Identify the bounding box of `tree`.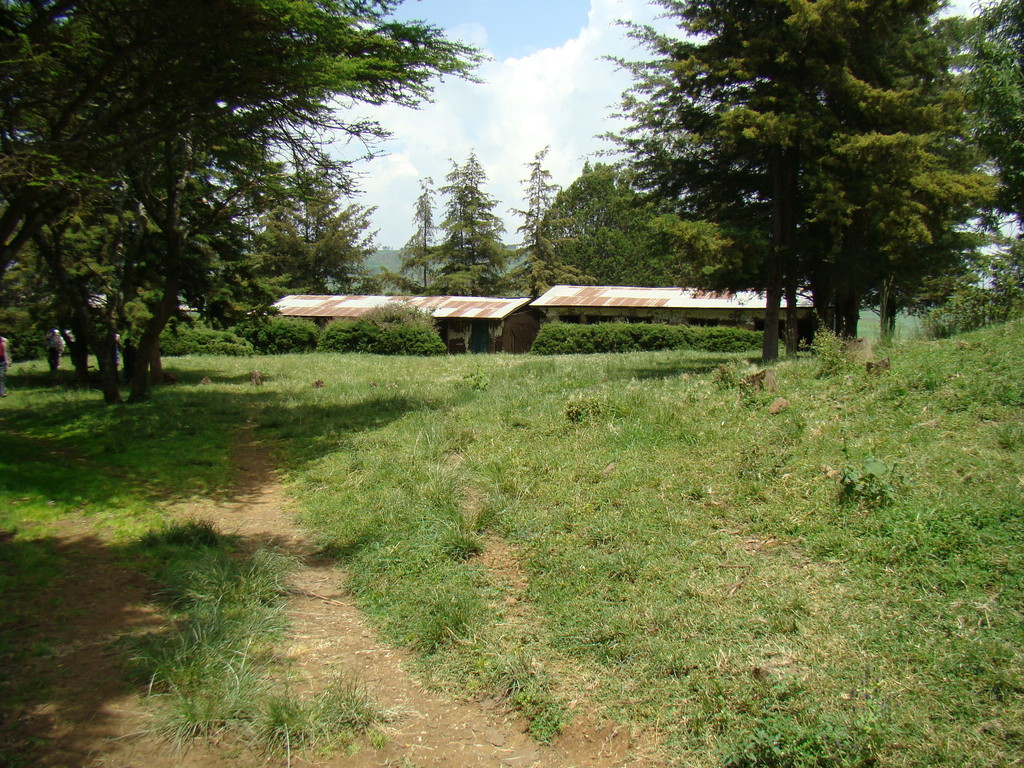
(x1=506, y1=140, x2=551, y2=252).
